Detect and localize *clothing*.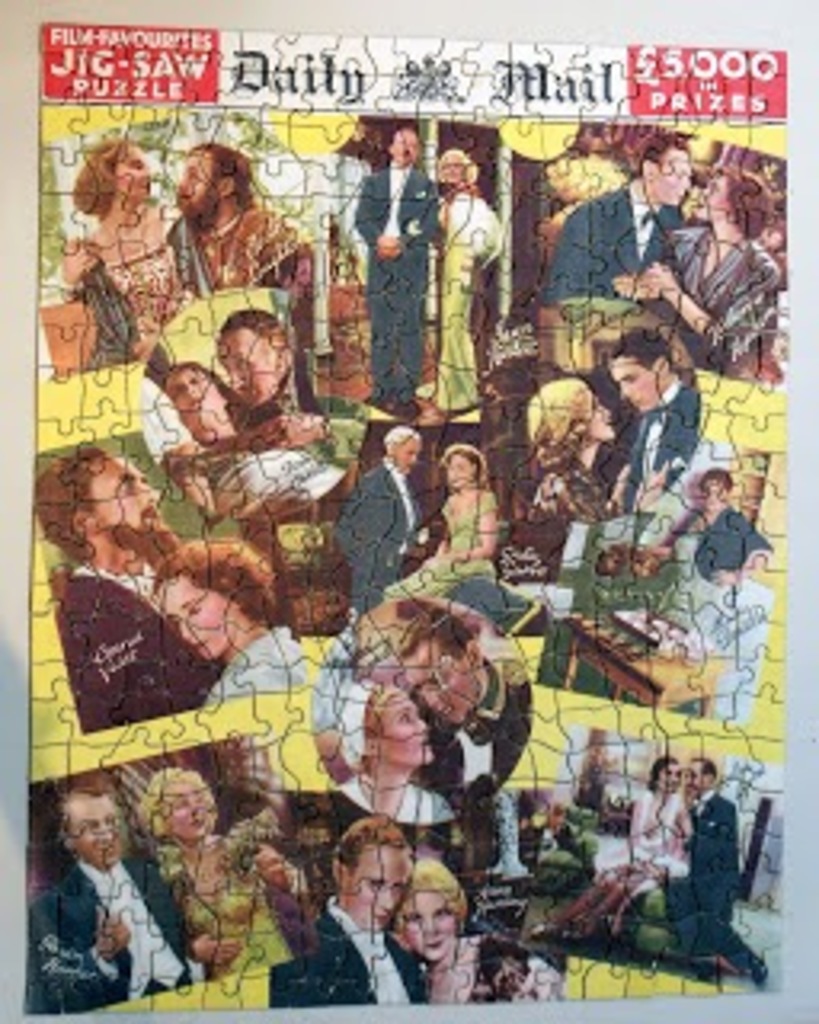
Localized at pyautogui.locateOnScreen(266, 883, 432, 1005).
